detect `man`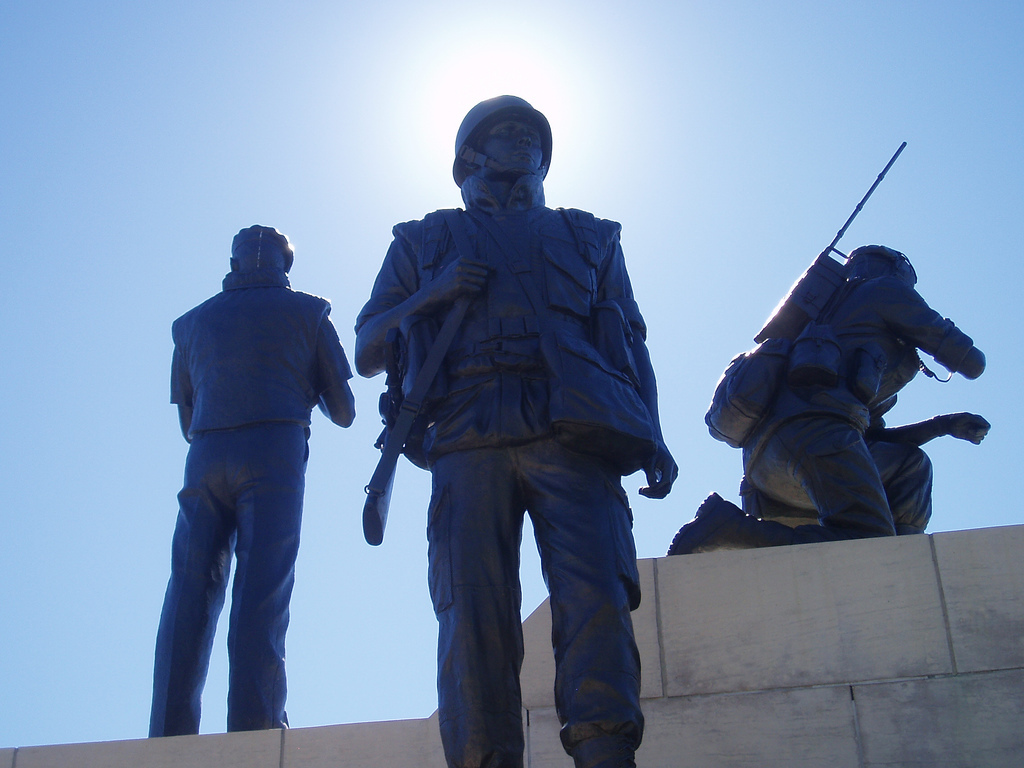
bbox=[147, 214, 354, 737]
